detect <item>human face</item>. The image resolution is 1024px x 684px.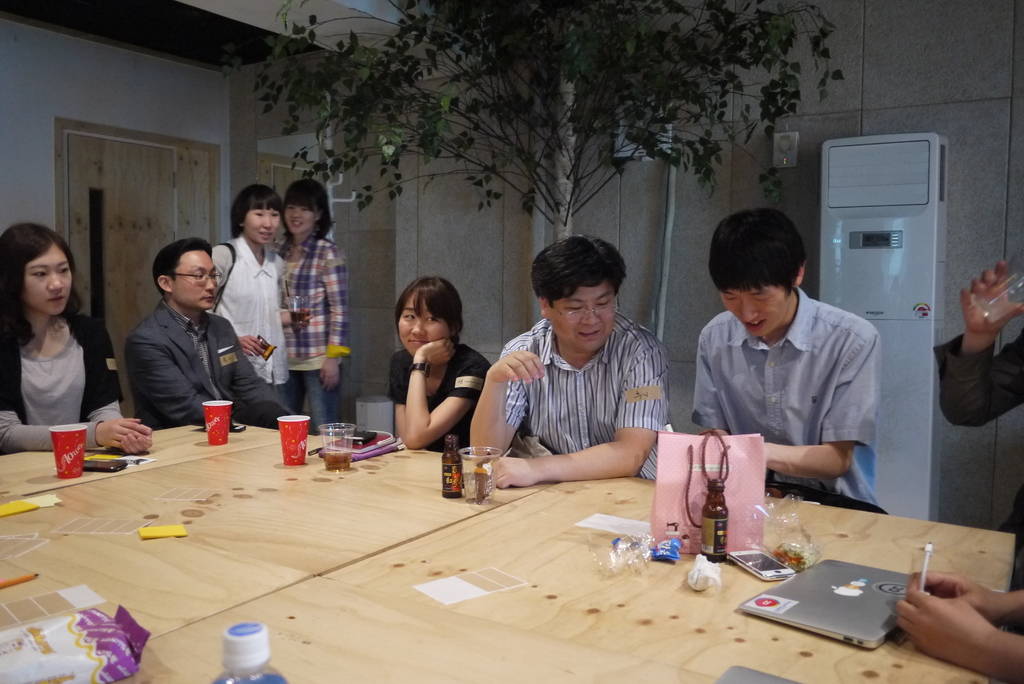
bbox=[398, 291, 445, 361].
